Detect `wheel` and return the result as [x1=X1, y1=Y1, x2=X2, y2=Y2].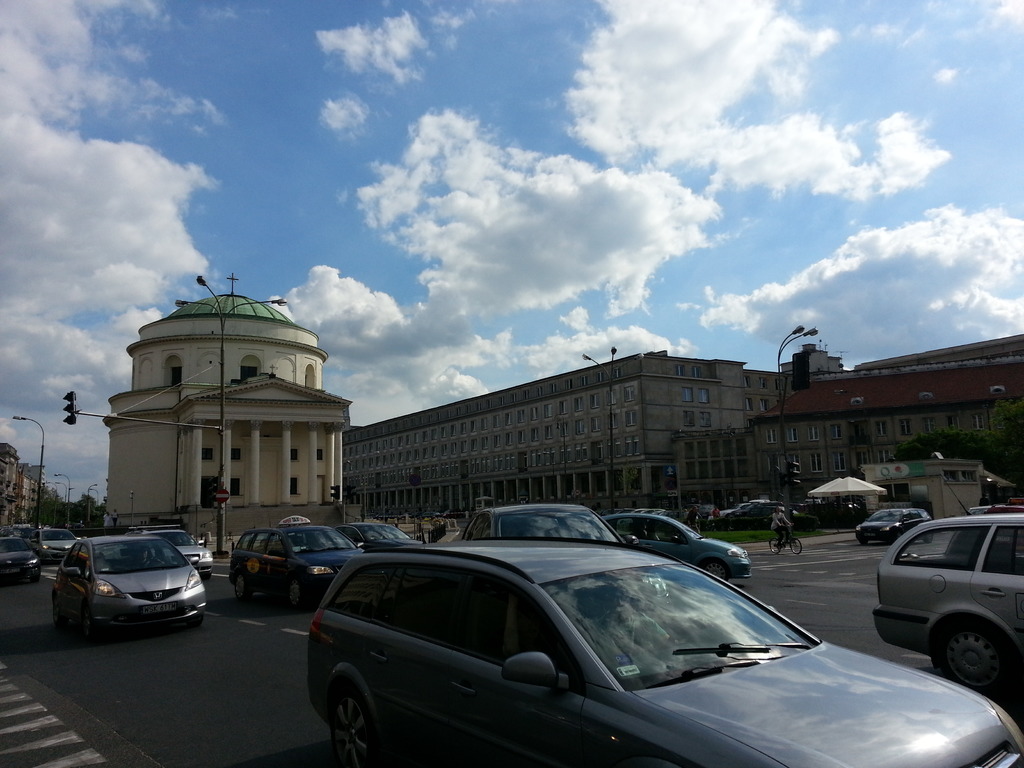
[x1=923, y1=531, x2=934, y2=545].
